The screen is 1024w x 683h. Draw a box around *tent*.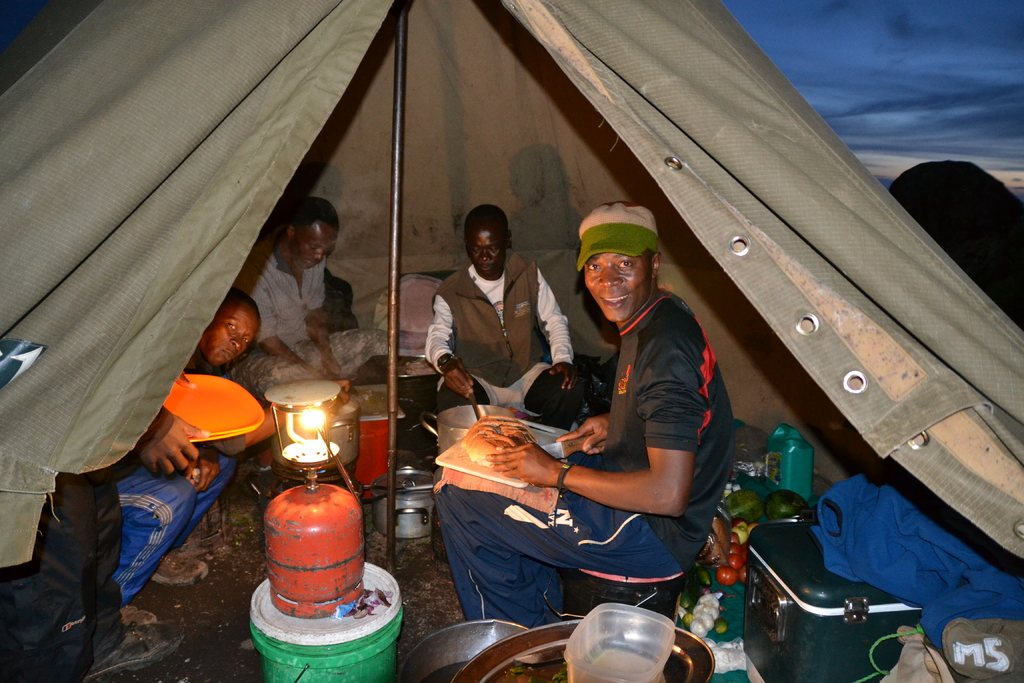
rect(1, 1, 1023, 681).
